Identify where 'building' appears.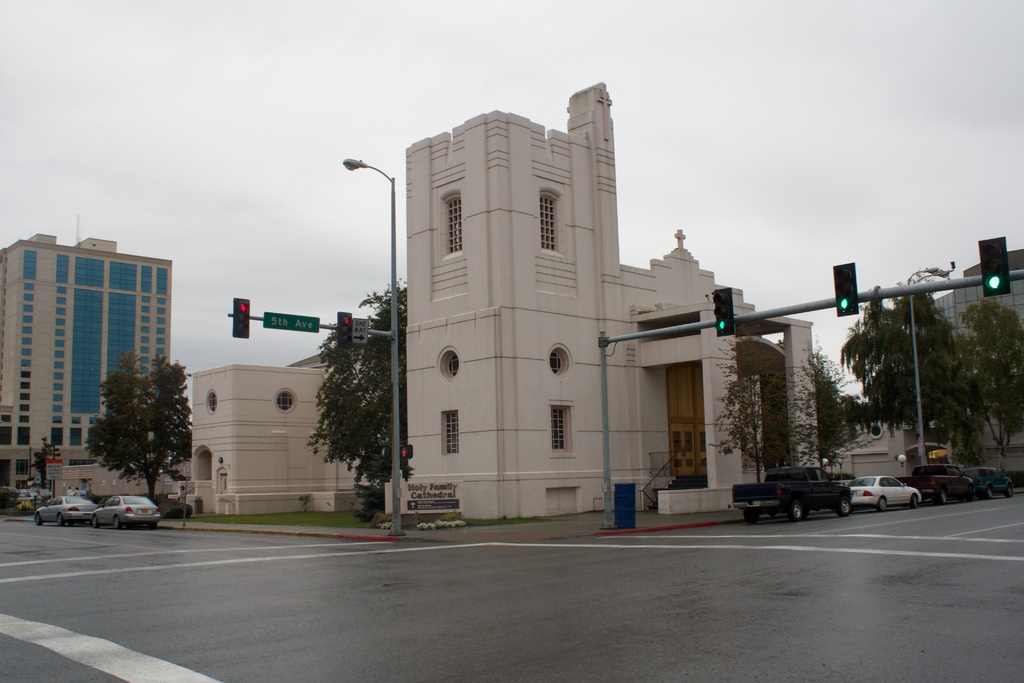
Appears at detection(0, 214, 171, 494).
